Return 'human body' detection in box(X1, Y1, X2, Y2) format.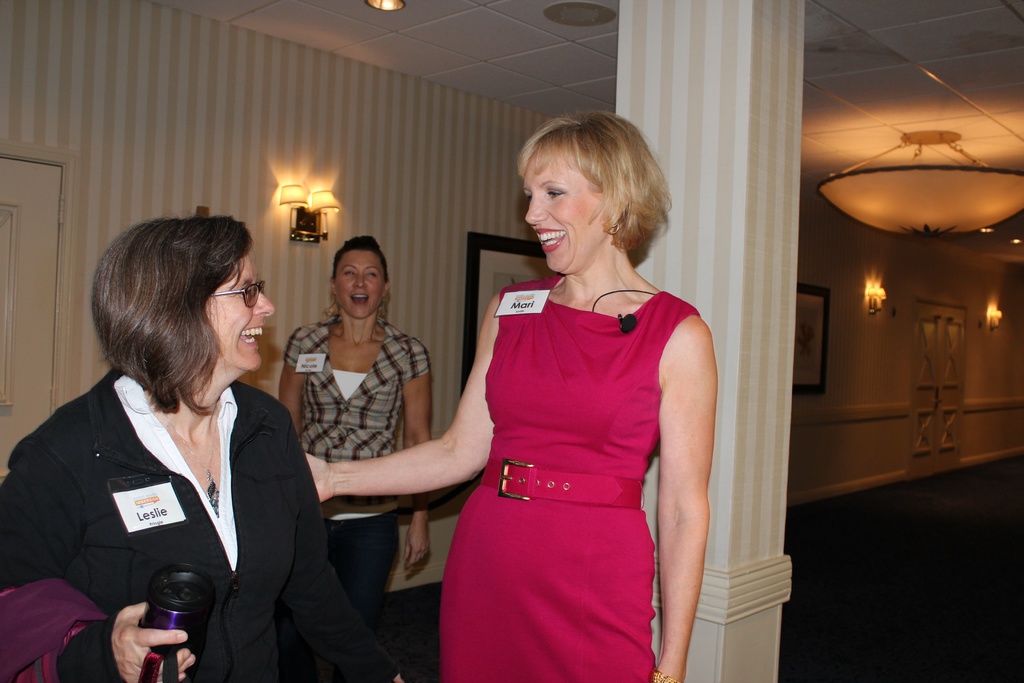
box(0, 366, 410, 682).
